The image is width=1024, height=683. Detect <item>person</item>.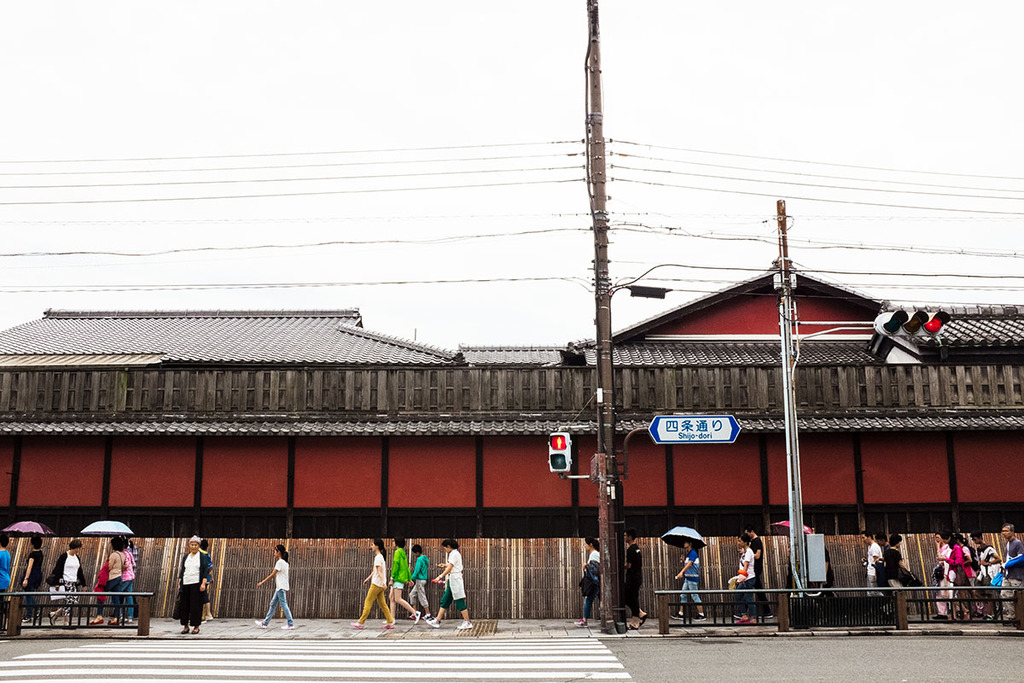
Detection: bbox=[23, 537, 44, 626].
